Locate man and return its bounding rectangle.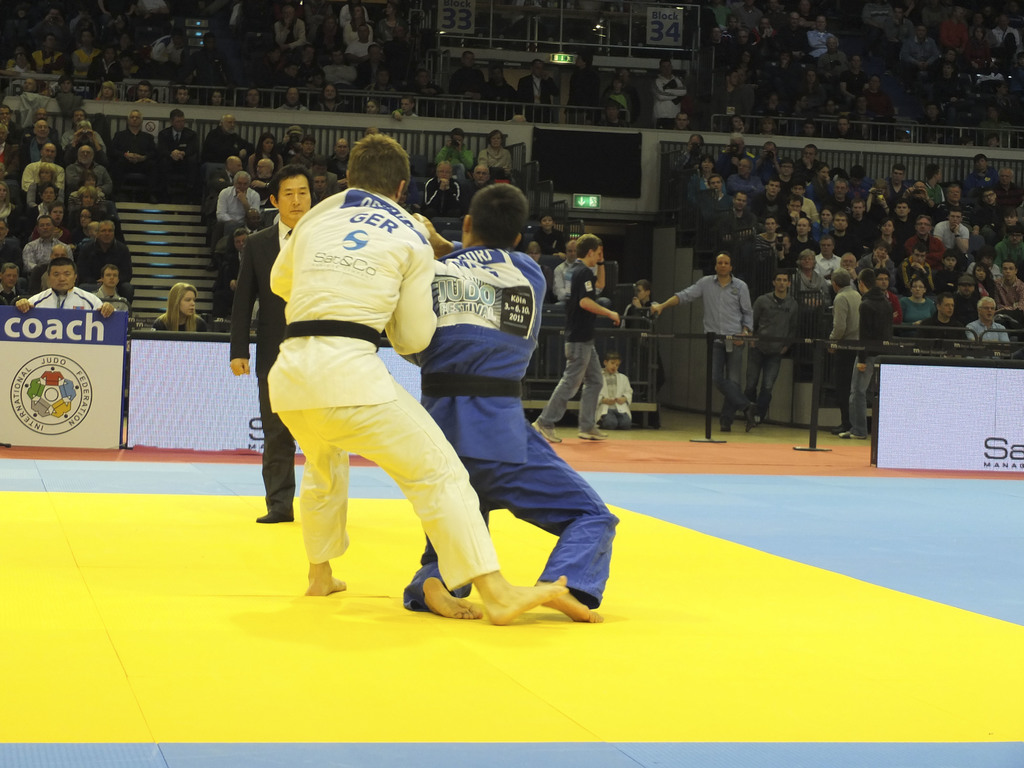
111:108:169:202.
